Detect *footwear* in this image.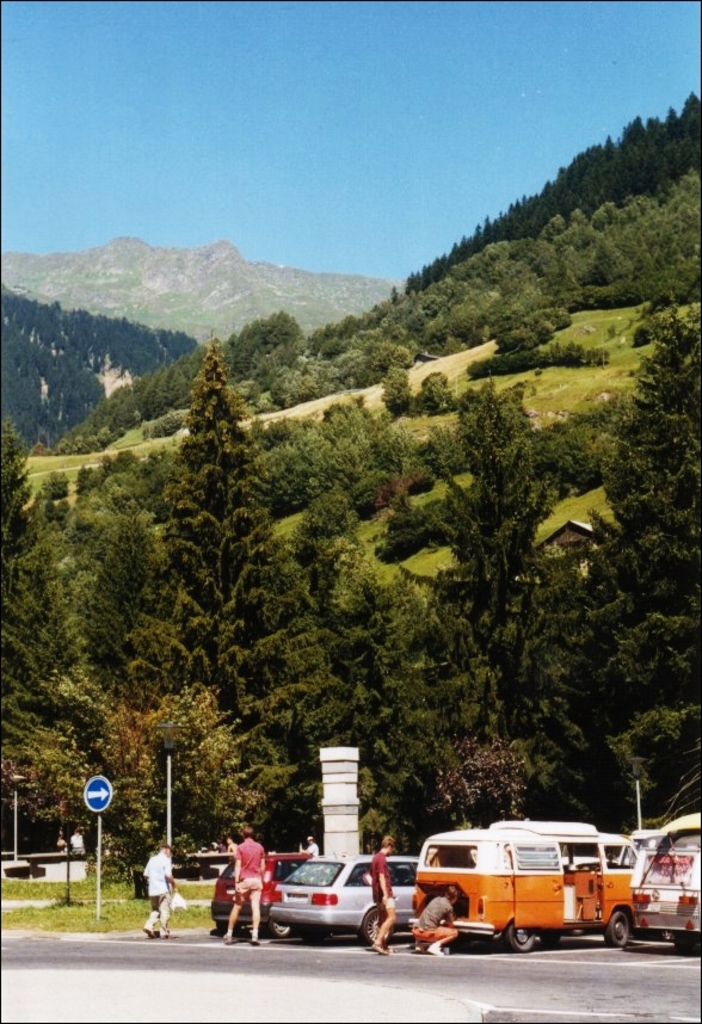
Detection: crop(425, 942, 439, 956).
